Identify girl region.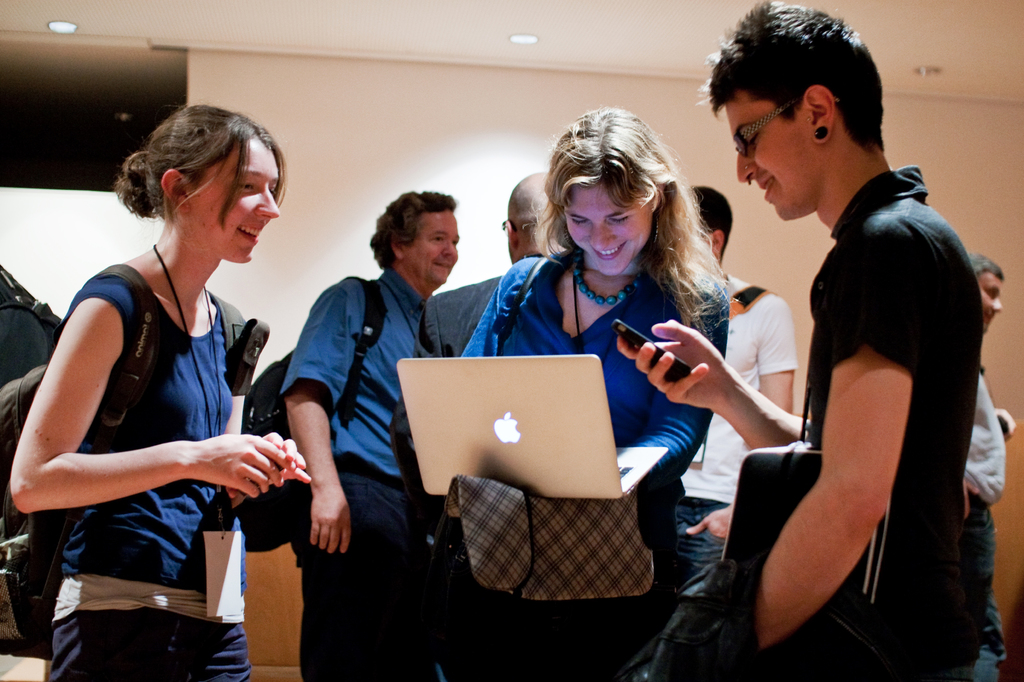
Region: [x1=4, y1=101, x2=312, y2=678].
